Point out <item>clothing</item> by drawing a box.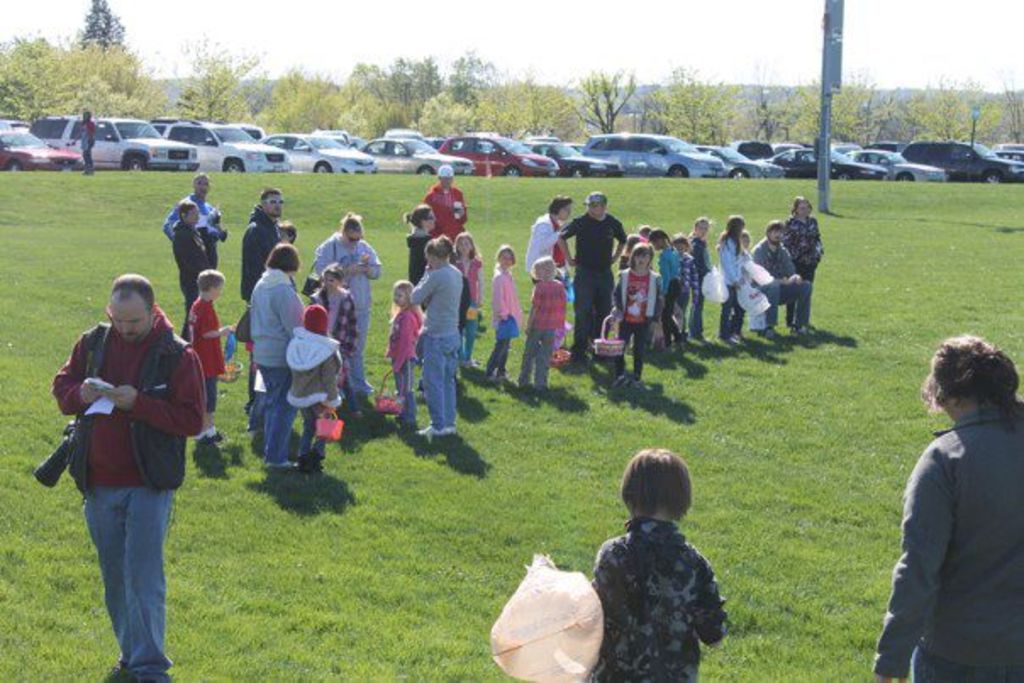
310:230:380:393.
